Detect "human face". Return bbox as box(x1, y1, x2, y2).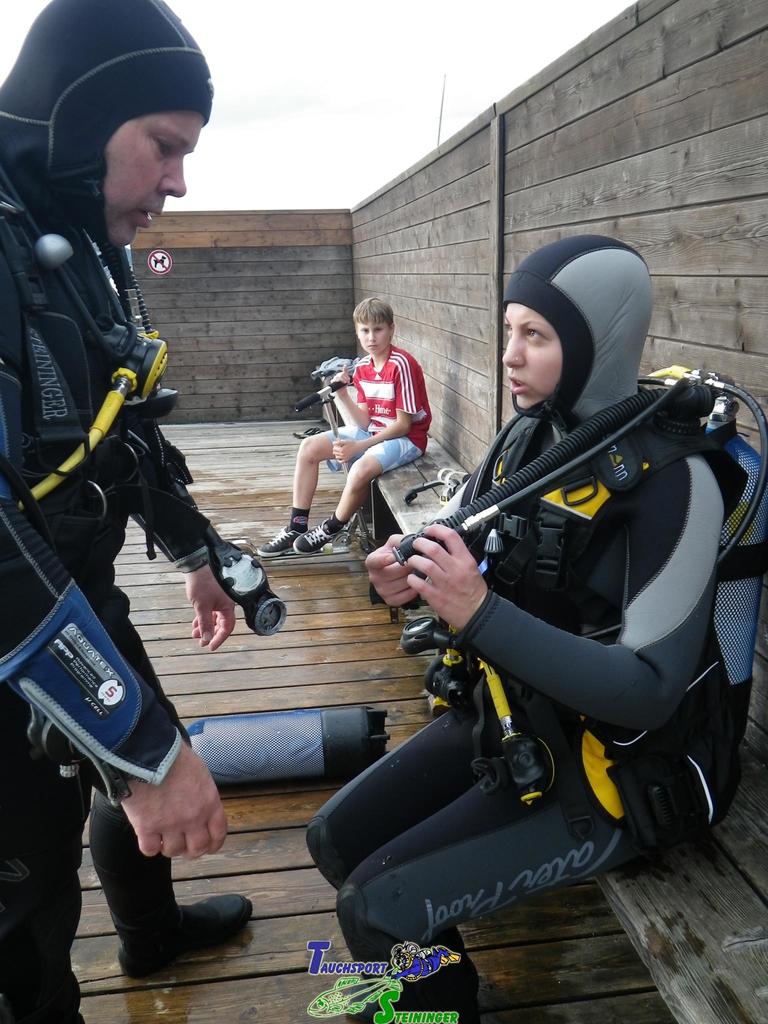
box(106, 113, 204, 253).
